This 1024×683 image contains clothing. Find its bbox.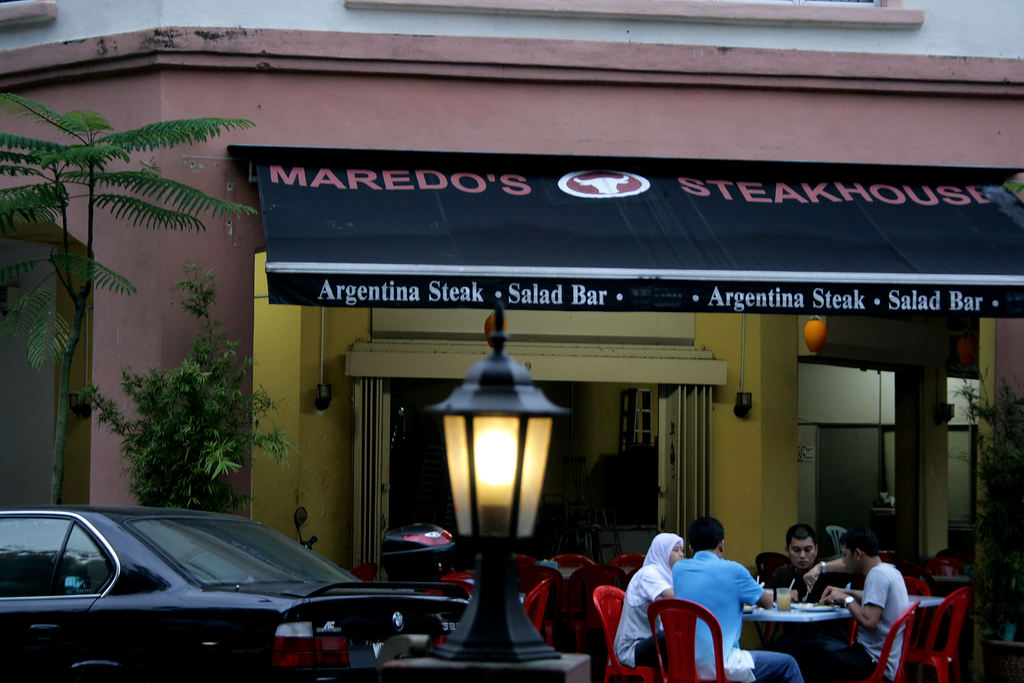
pyautogui.locateOnScreen(766, 561, 855, 598).
